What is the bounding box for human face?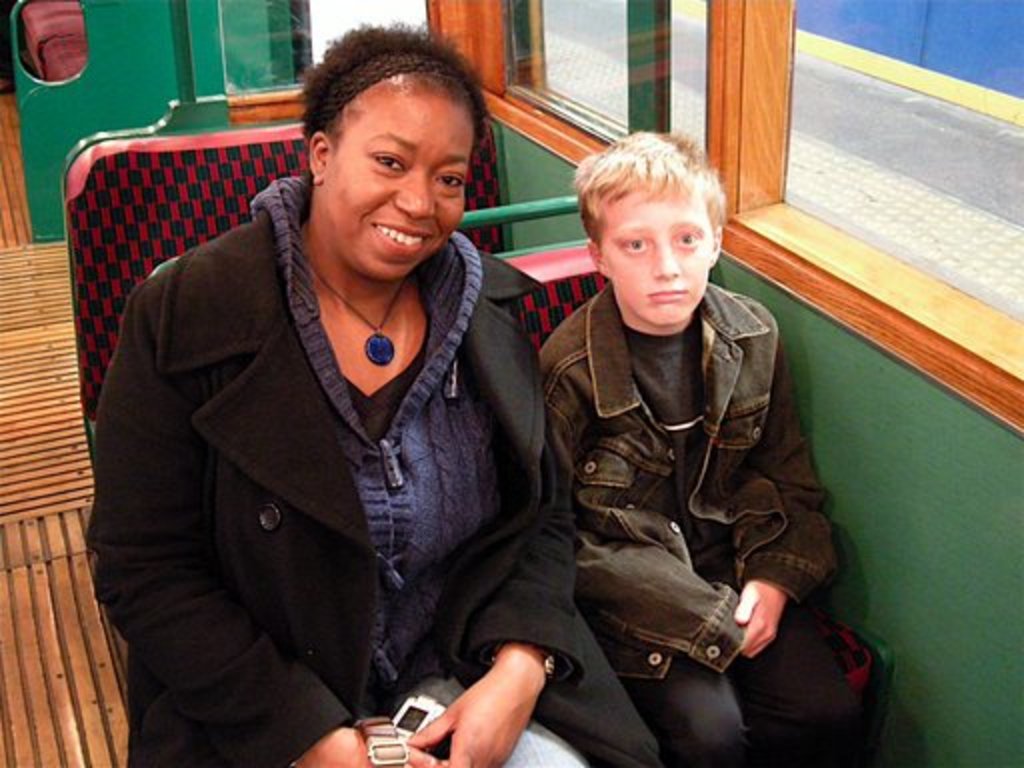
BBox(316, 90, 472, 276).
